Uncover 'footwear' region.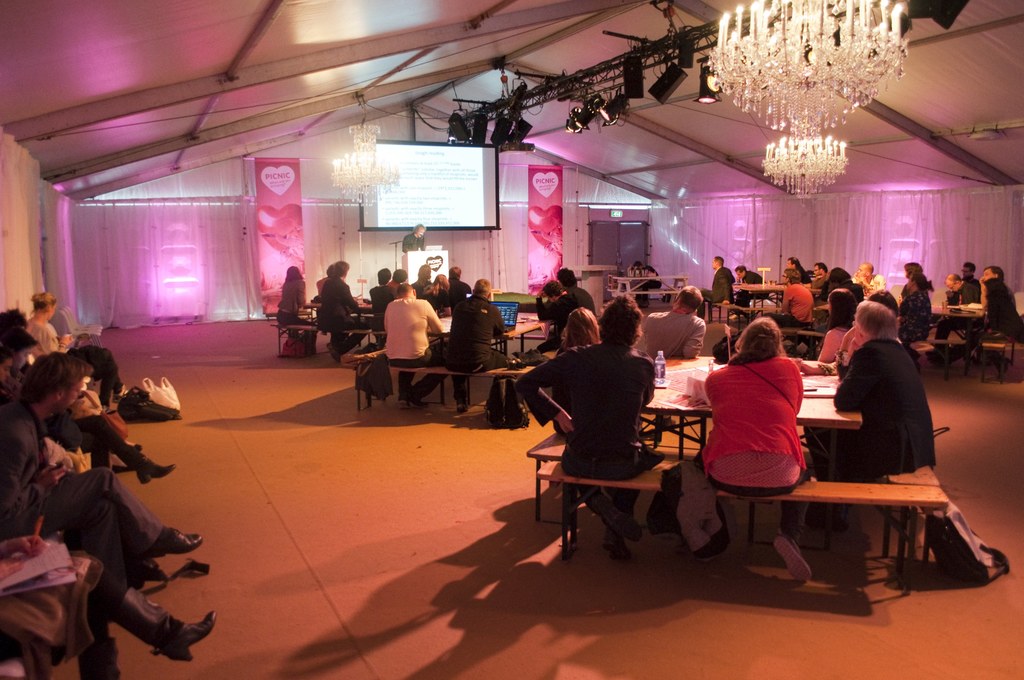
Uncovered: (993,355,1011,379).
